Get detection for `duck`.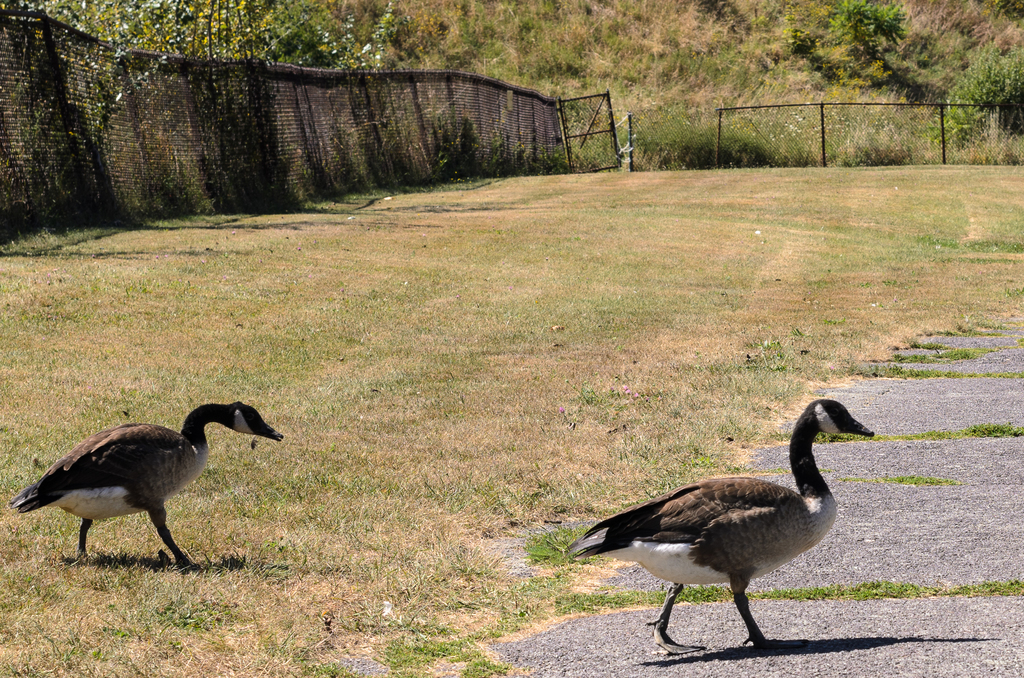
Detection: 559:385:893:654.
